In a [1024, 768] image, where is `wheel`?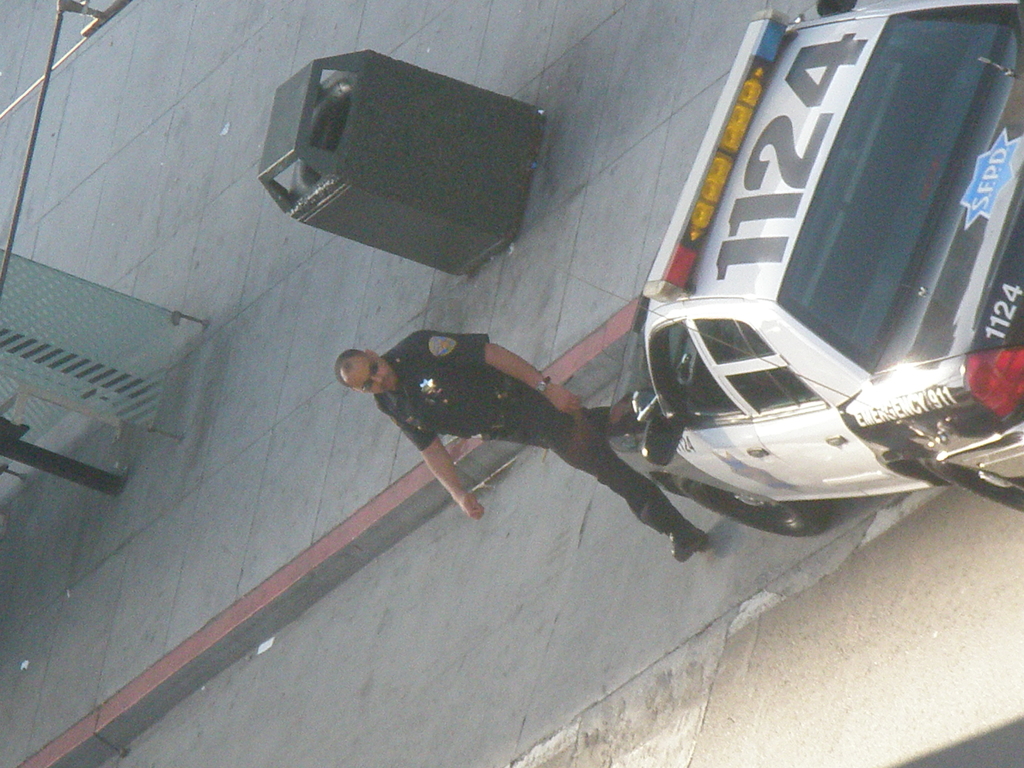
x1=927 y1=459 x2=1023 y2=516.
